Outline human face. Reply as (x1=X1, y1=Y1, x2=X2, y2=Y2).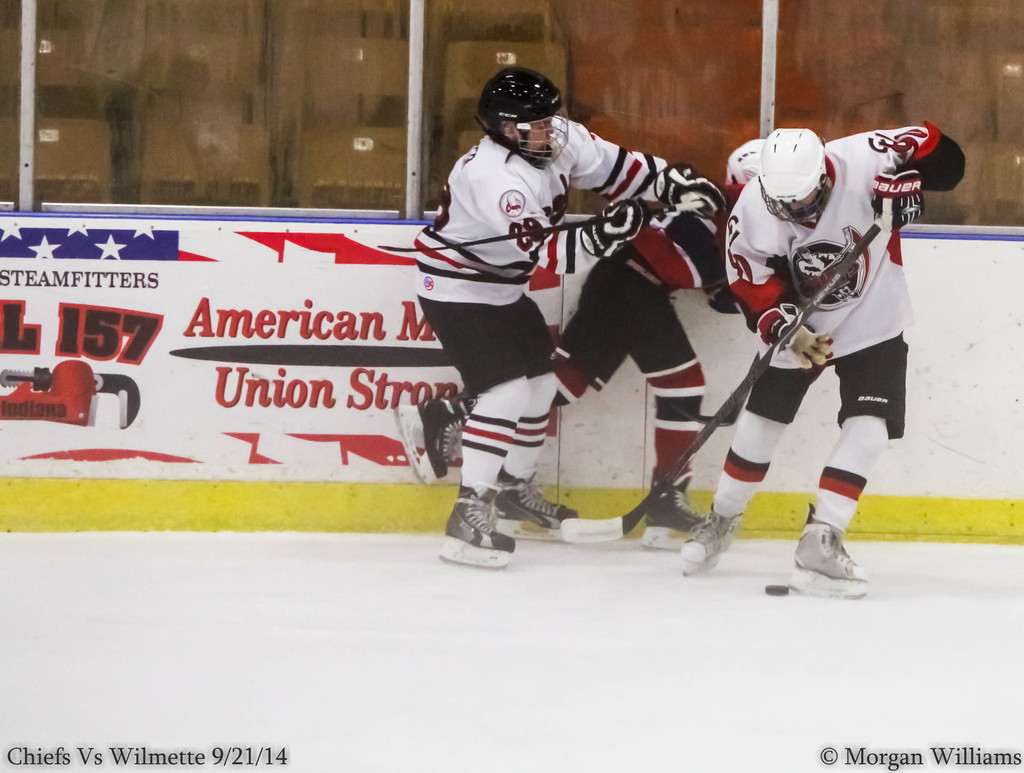
(x1=527, y1=122, x2=552, y2=139).
